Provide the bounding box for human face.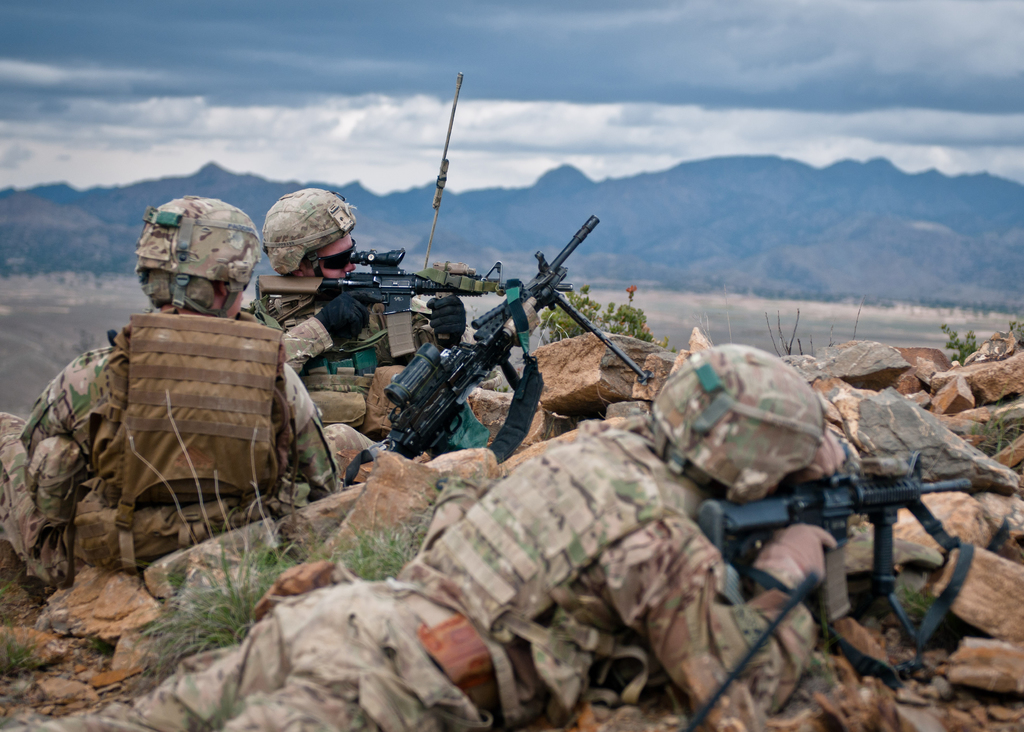
(left=301, top=237, right=359, bottom=280).
